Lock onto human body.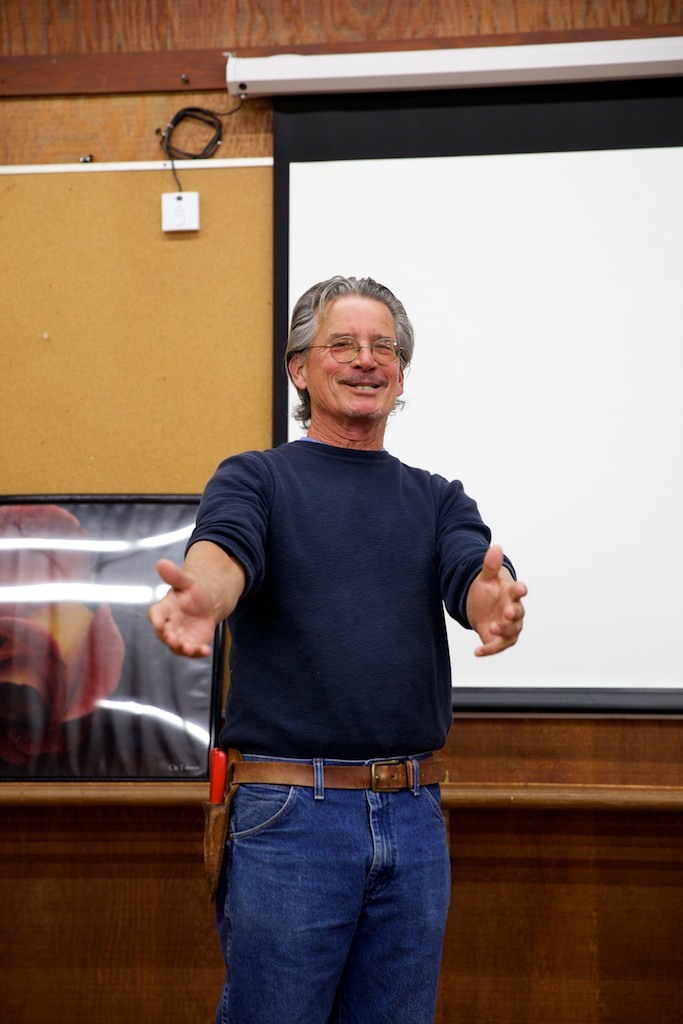
Locked: [x1=194, y1=306, x2=521, y2=1023].
